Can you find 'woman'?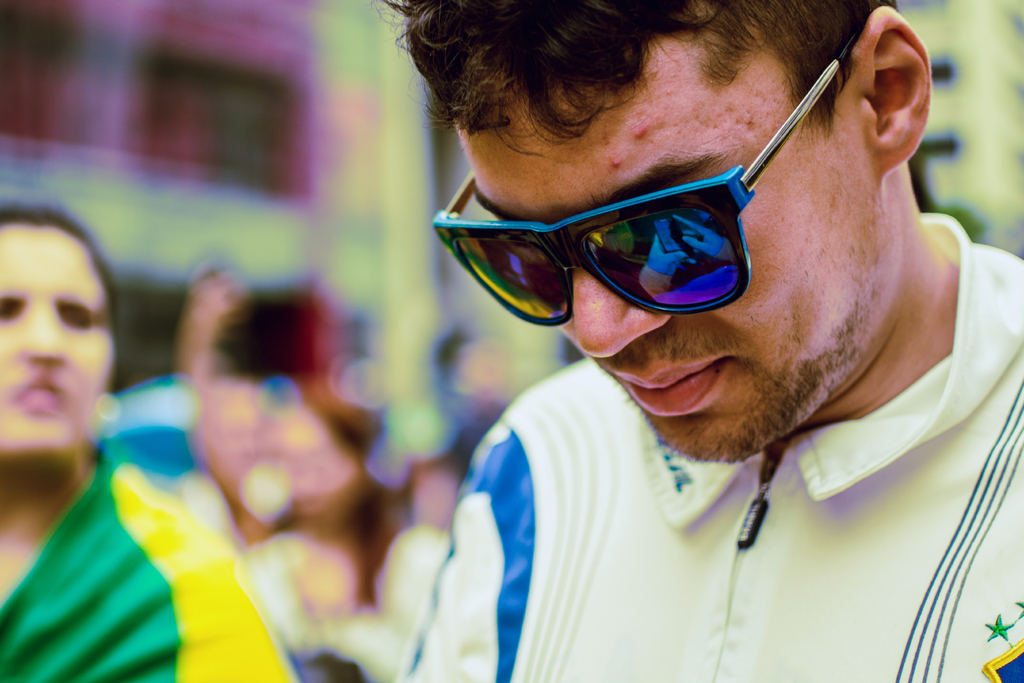
Yes, bounding box: BBox(0, 202, 298, 682).
